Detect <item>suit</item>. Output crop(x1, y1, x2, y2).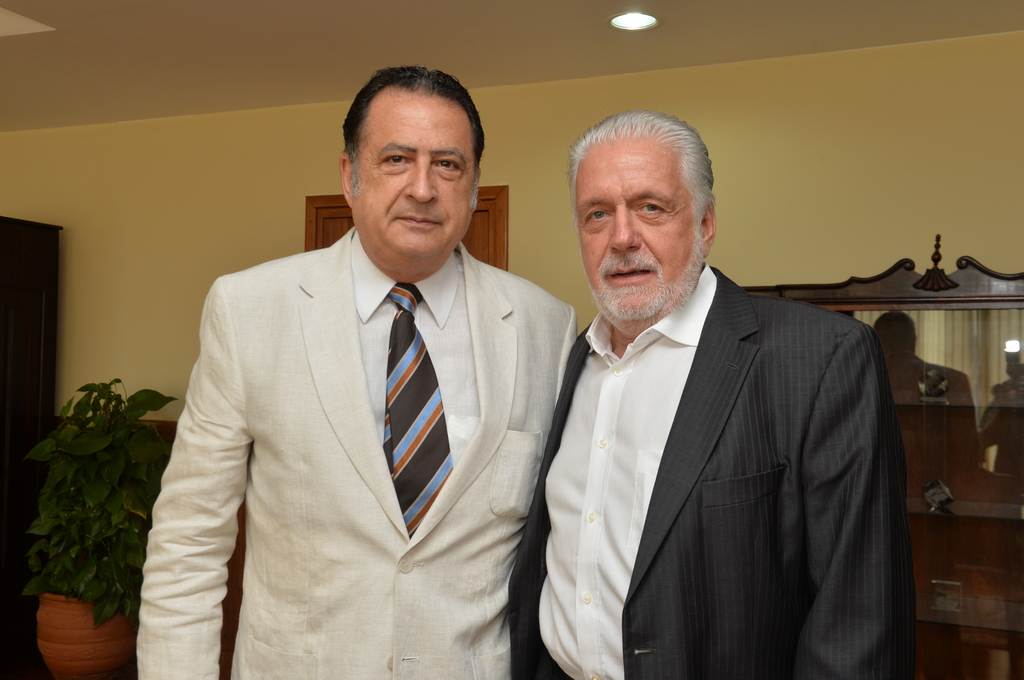
crop(132, 224, 579, 679).
